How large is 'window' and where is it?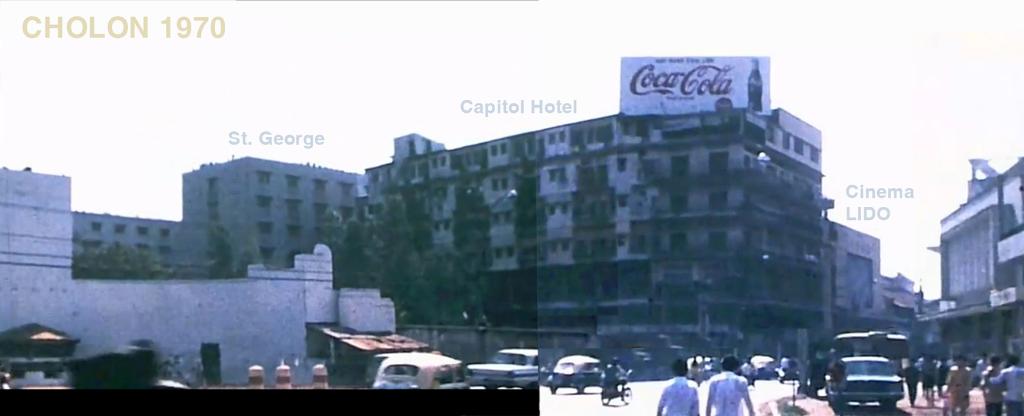
Bounding box: left=260, top=222, right=272, bottom=234.
